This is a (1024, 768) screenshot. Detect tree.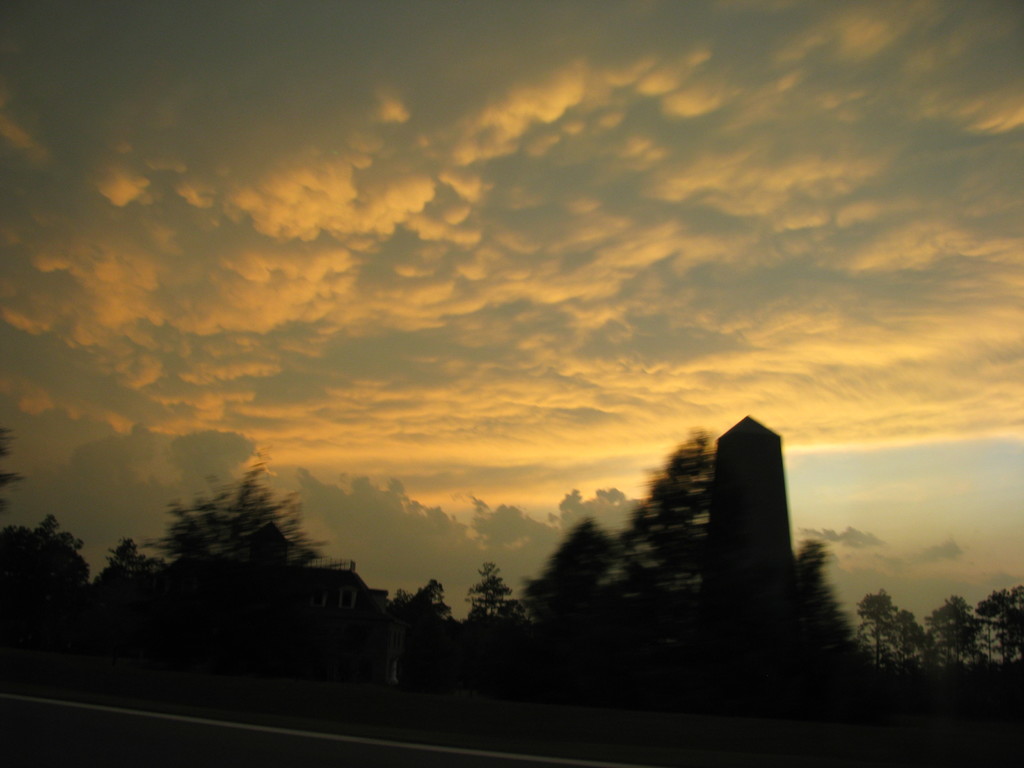
x1=614, y1=428, x2=836, y2=583.
